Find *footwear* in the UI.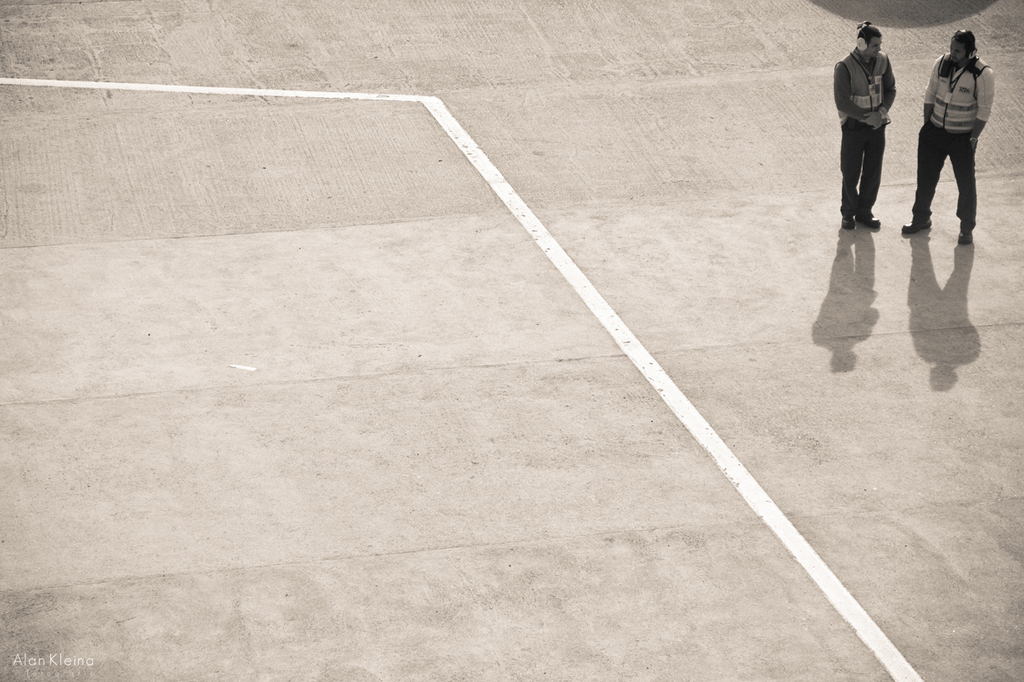
UI element at 960/224/974/244.
